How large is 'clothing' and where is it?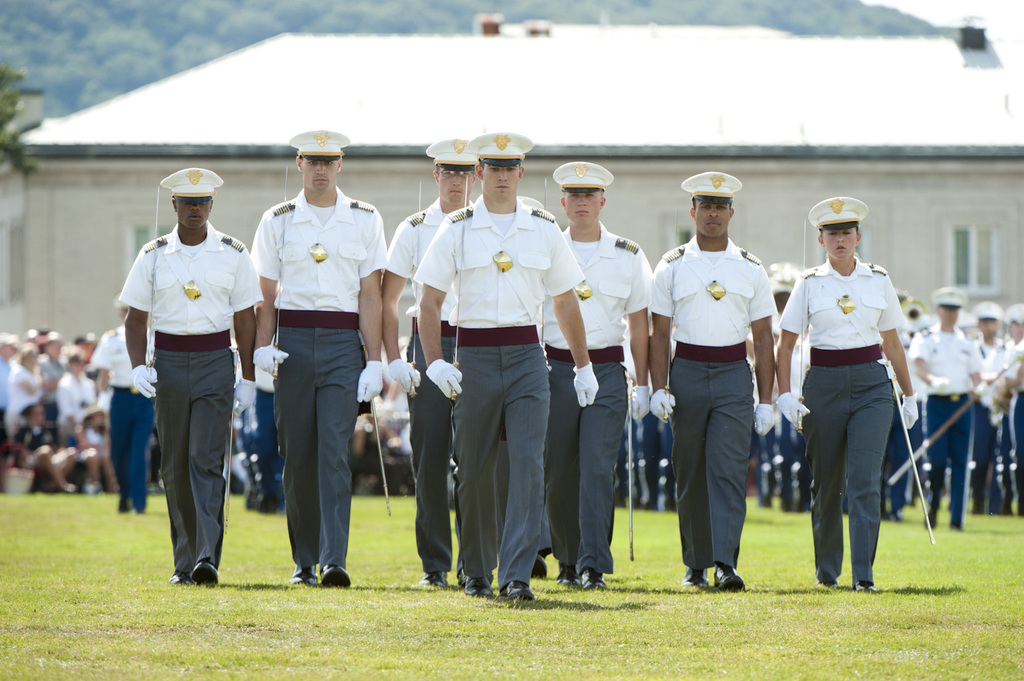
Bounding box: <box>679,346,751,569</box>.
